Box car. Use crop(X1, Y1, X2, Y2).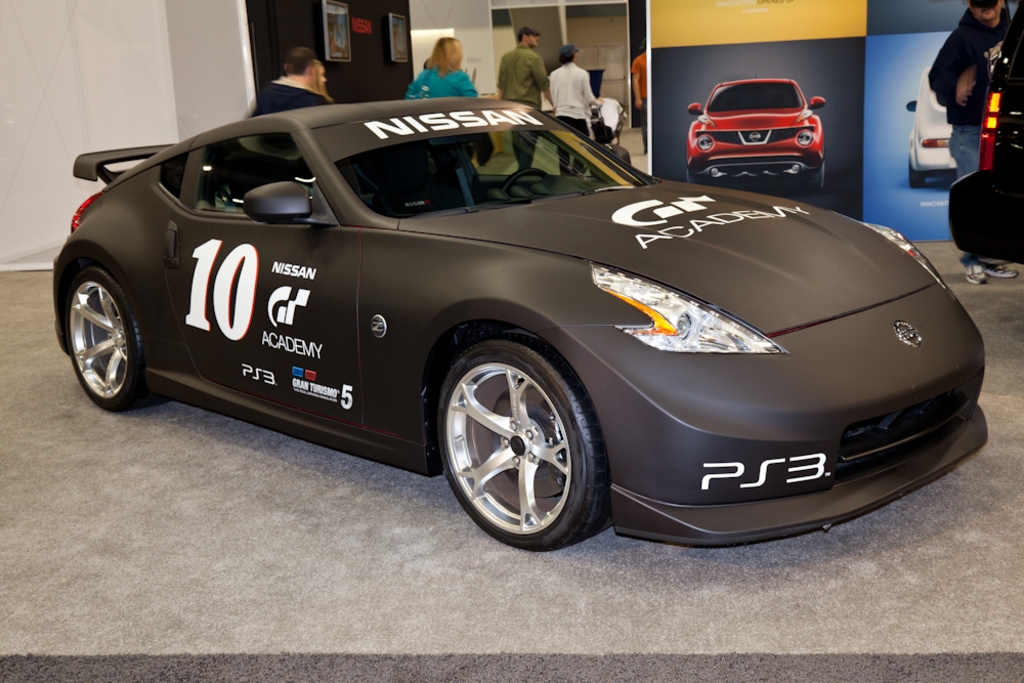
crop(73, 71, 958, 556).
